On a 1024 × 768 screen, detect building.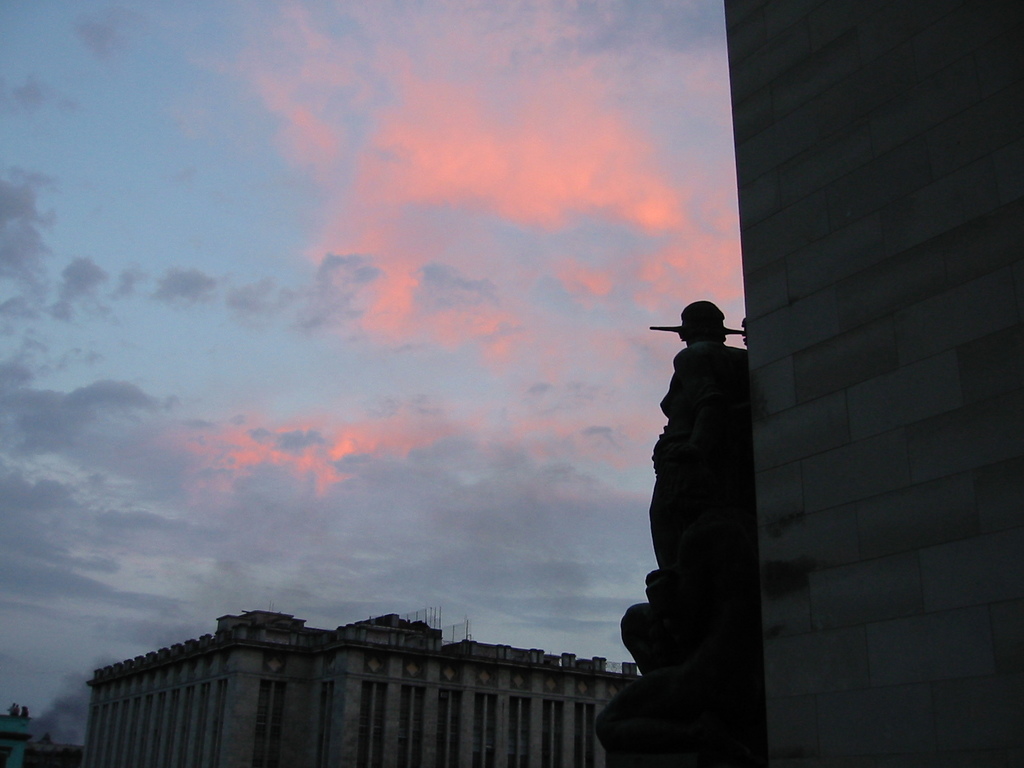
BBox(596, 0, 1023, 767).
